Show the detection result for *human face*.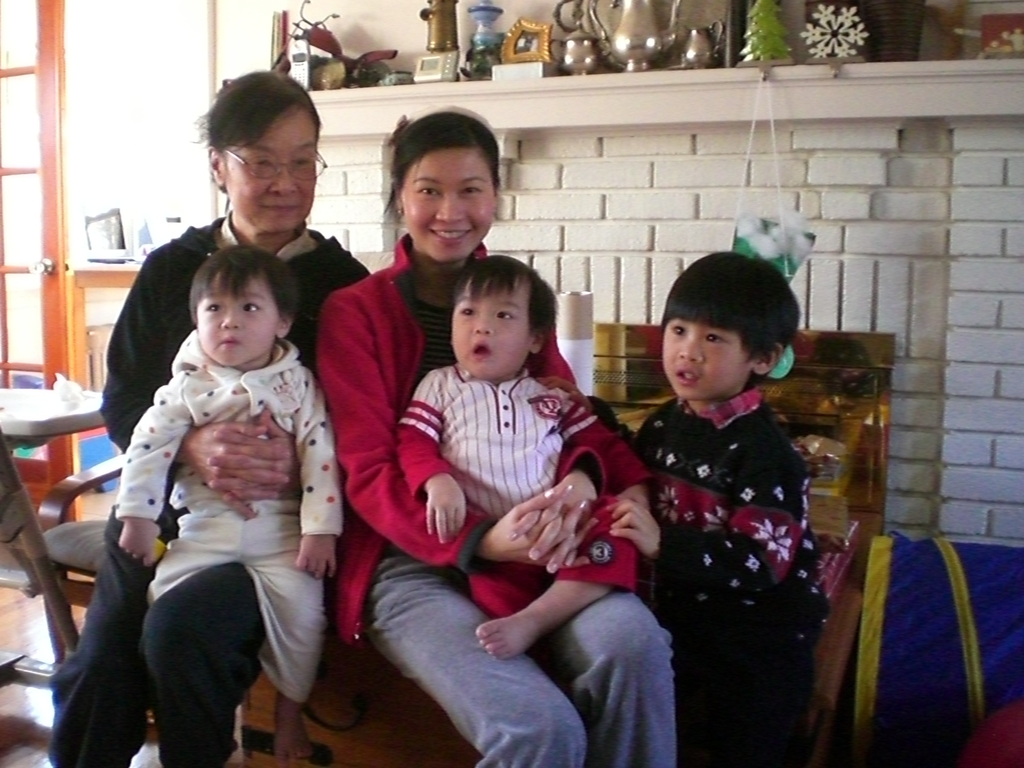
[195,275,278,367].
